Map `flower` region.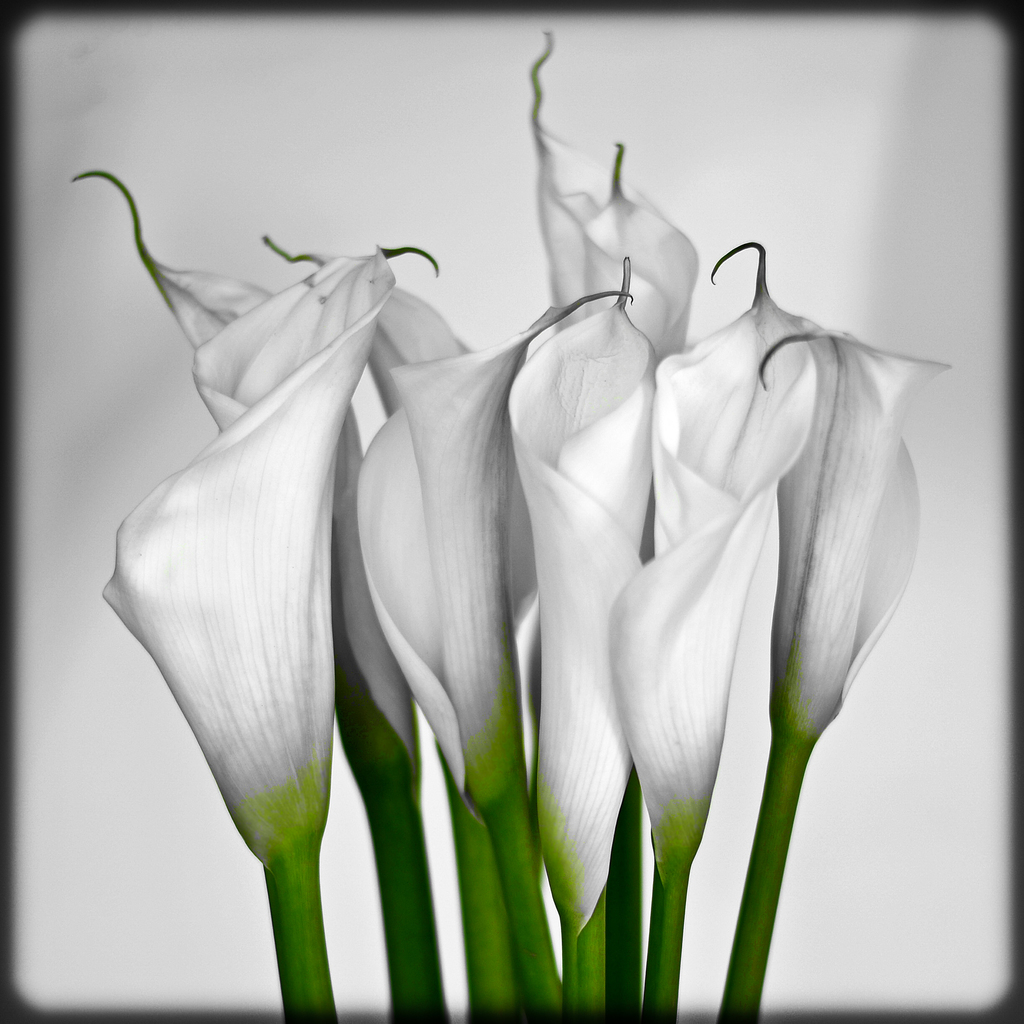
Mapped to bbox=[103, 246, 434, 1023].
